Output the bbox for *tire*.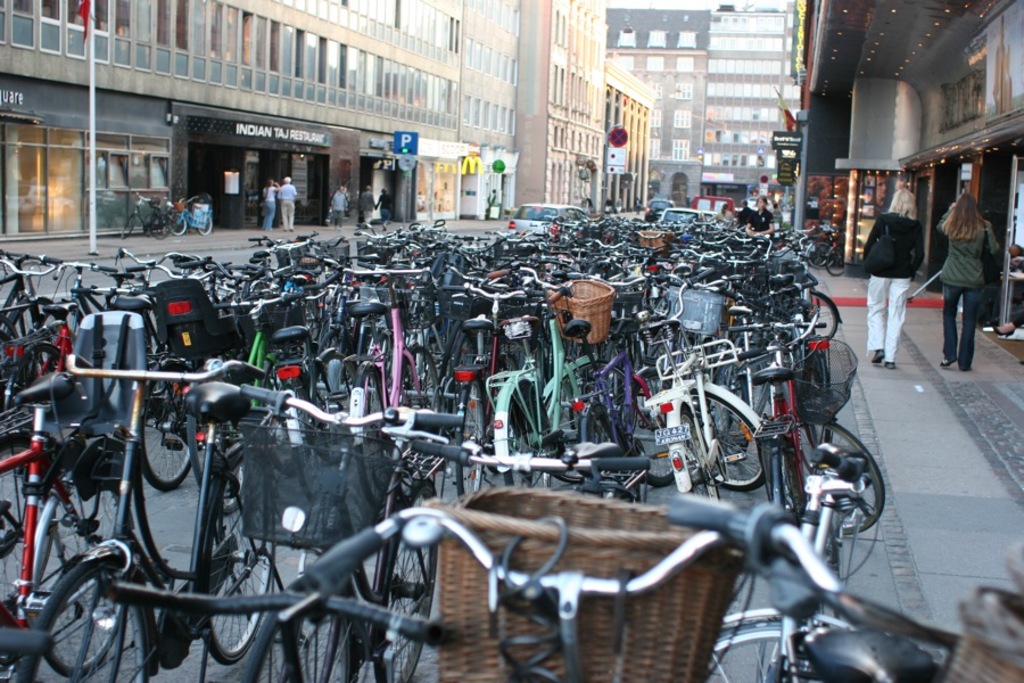
Rect(264, 360, 304, 475).
